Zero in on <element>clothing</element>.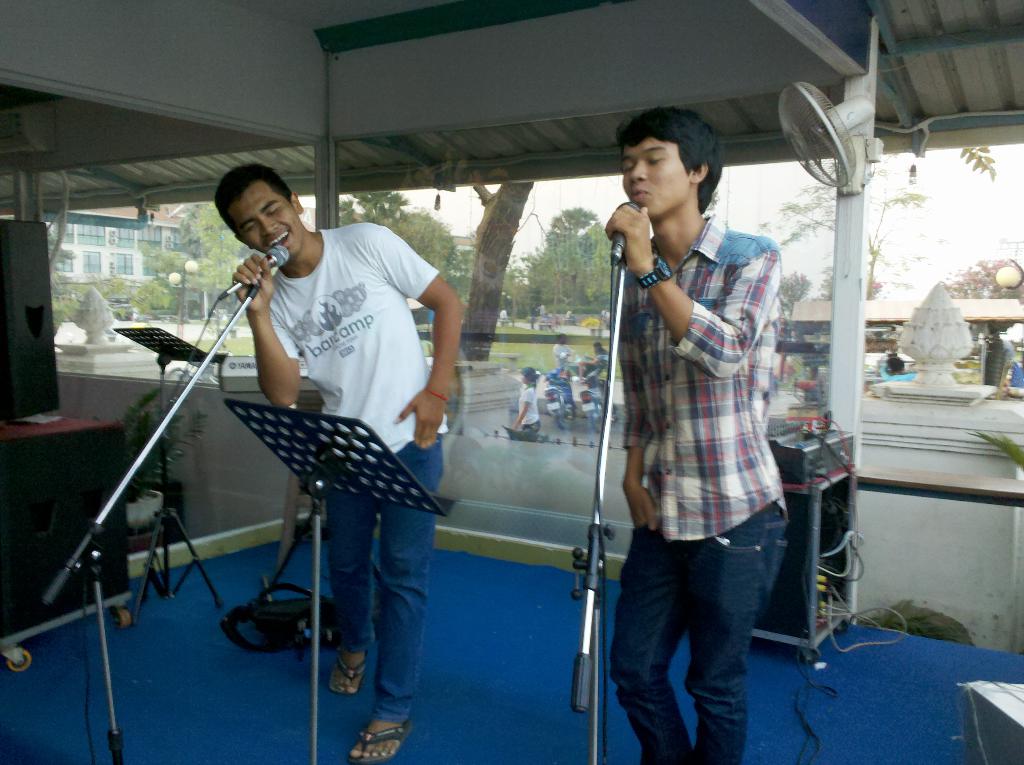
Zeroed in: box(620, 227, 790, 757).
